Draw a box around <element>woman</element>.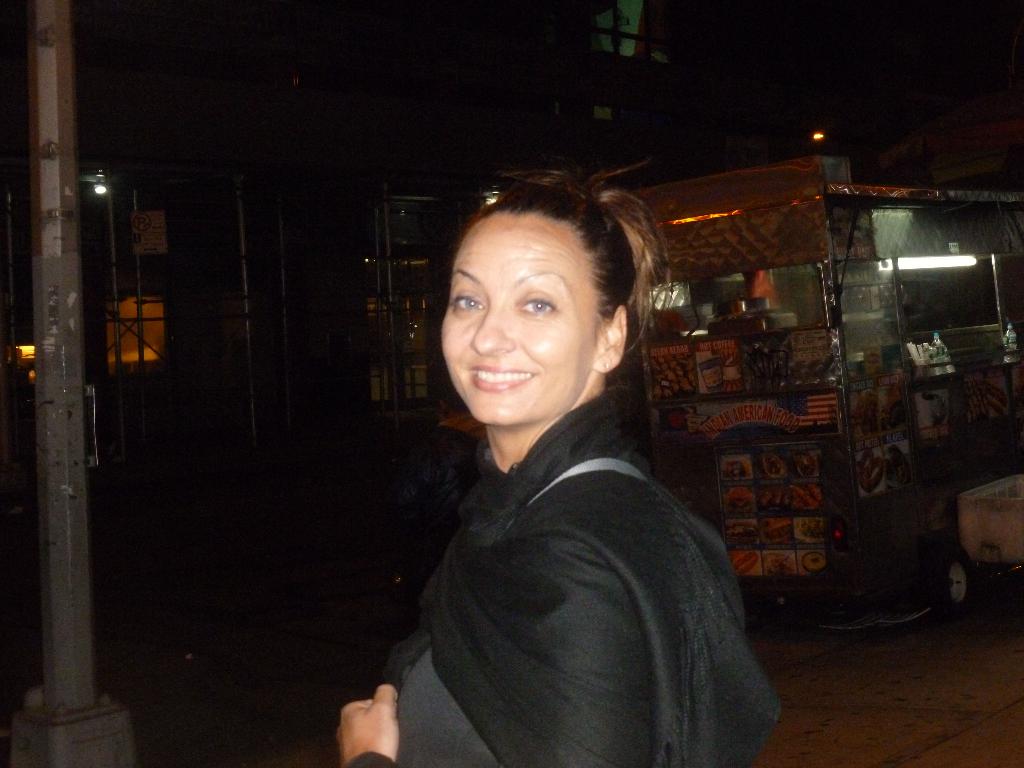
[342,144,767,767].
